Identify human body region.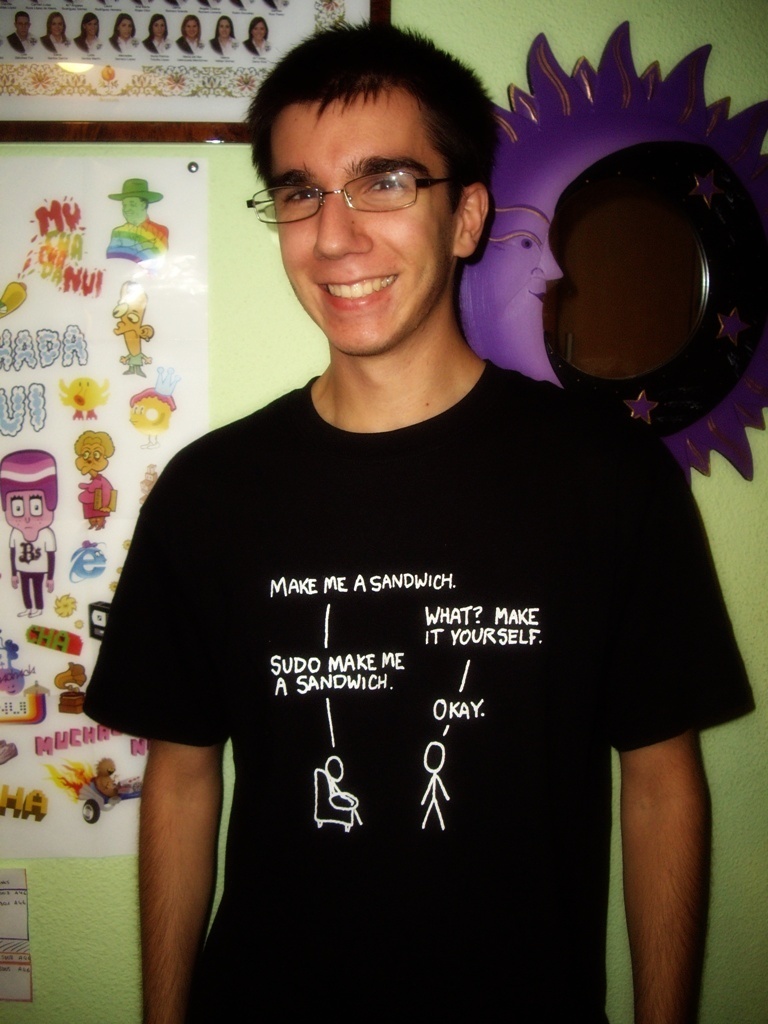
Region: region(110, 107, 726, 1023).
